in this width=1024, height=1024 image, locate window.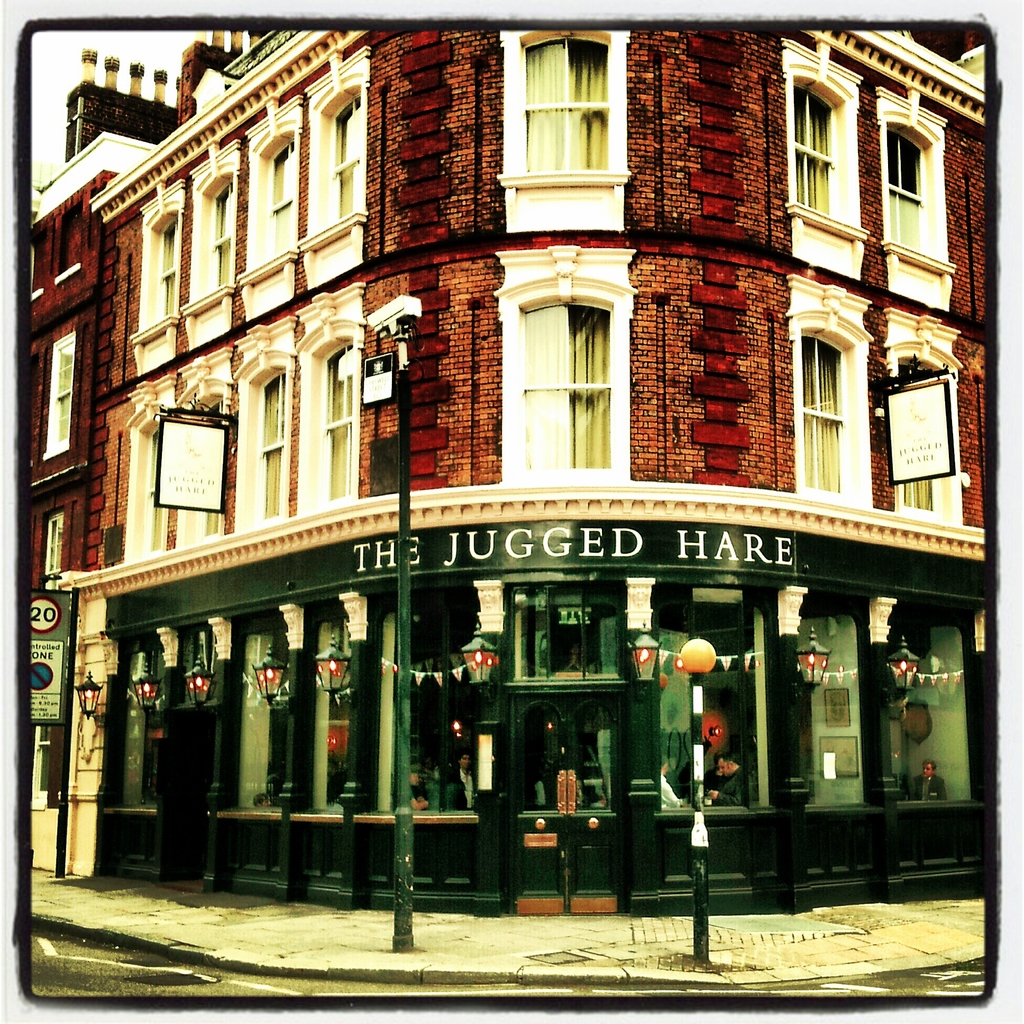
Bounding box: select_region(495, 29, 634, 184).
